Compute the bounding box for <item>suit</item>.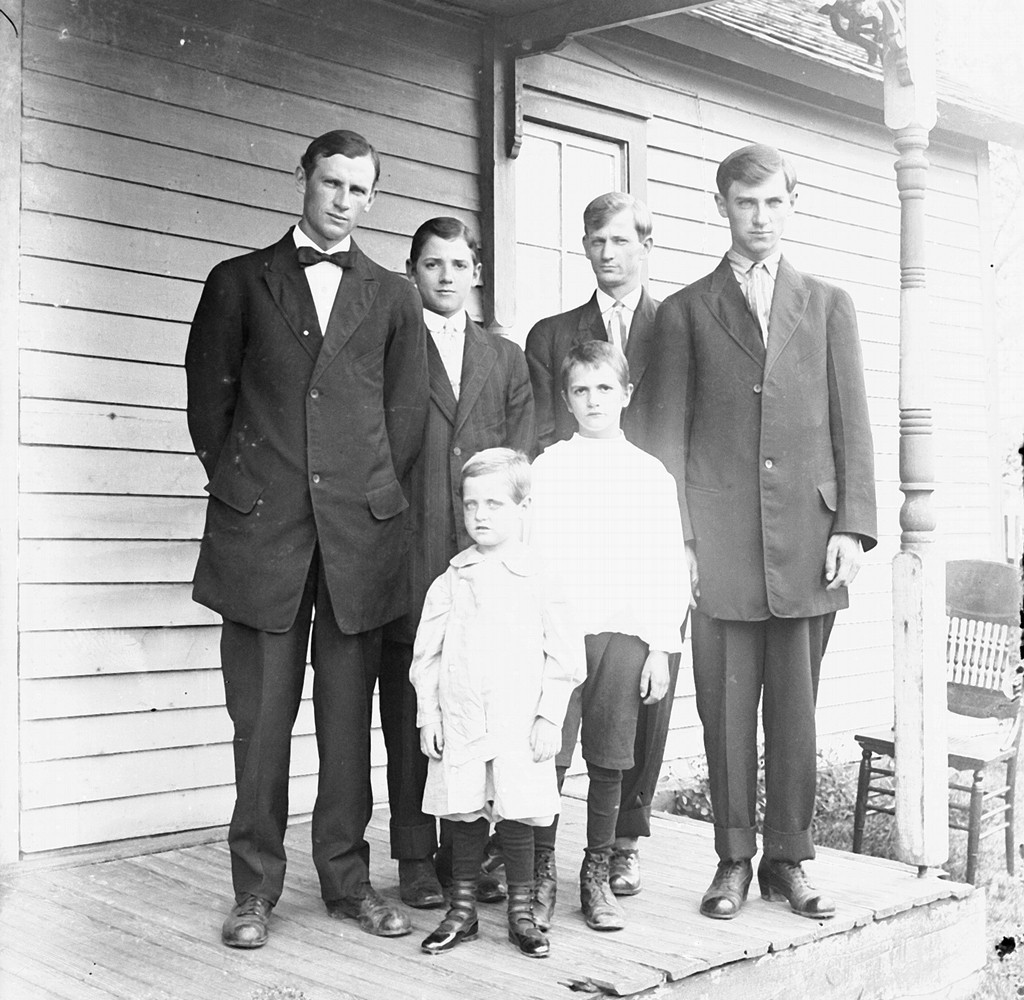
box=[194, 113, 431, 958].
